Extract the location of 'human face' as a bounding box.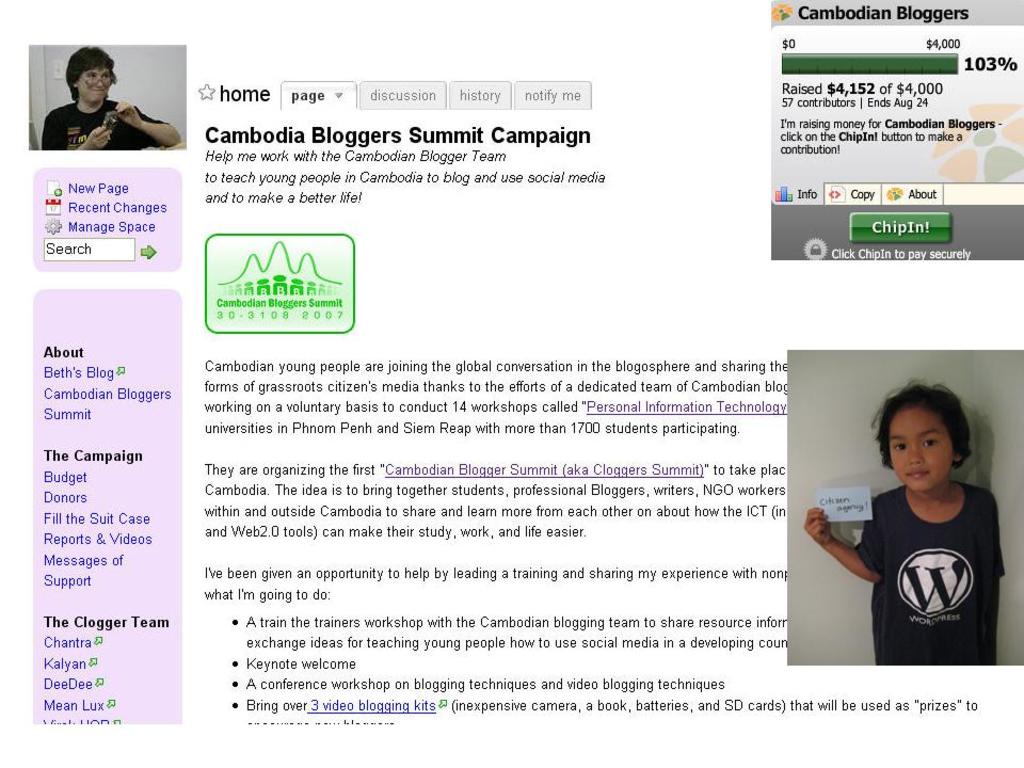
box(80, 68, 112, 101).
